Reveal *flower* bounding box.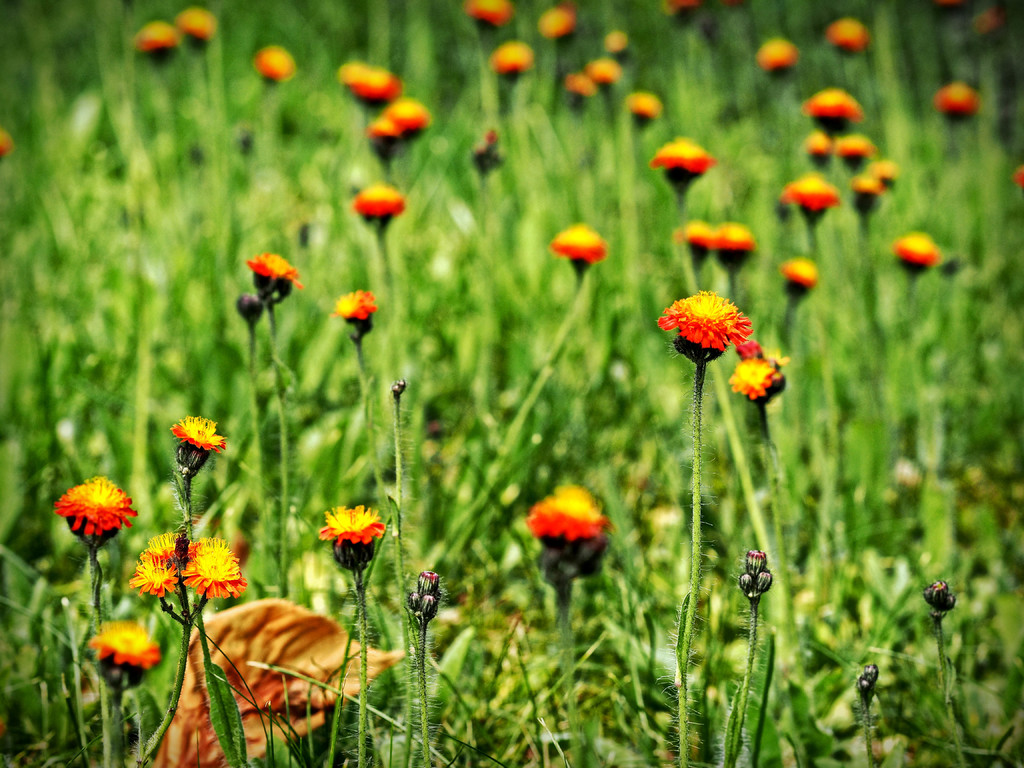
Revealed: (left=586, top=61, right=620, bottom=86).
